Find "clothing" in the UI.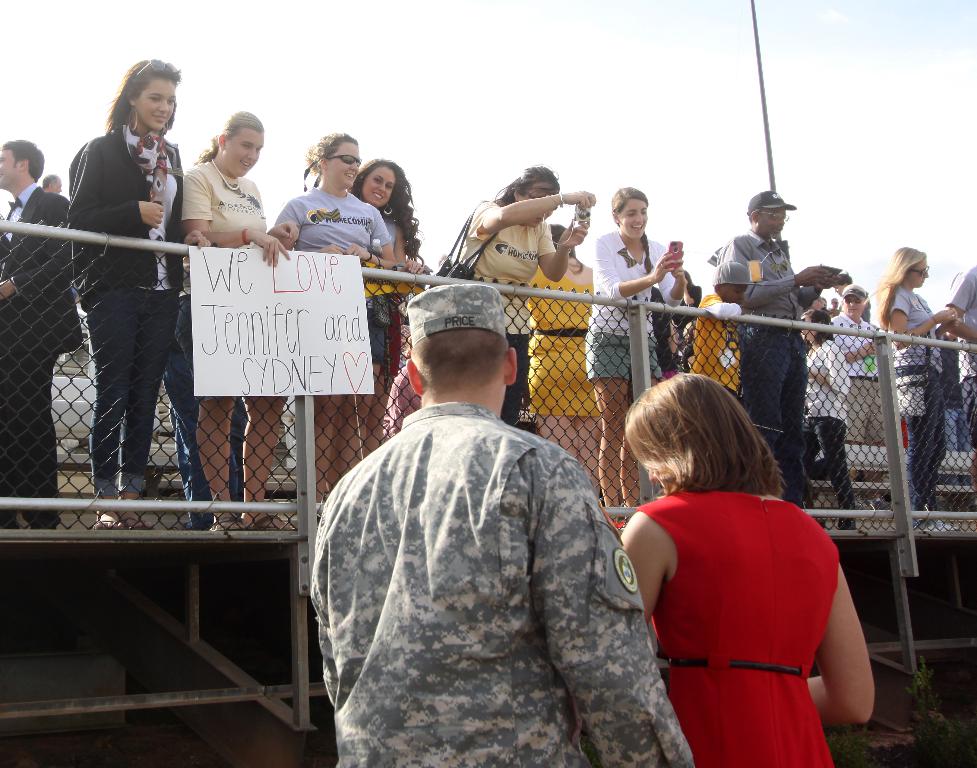
UI element at rect(832, 311, 888, 449).
